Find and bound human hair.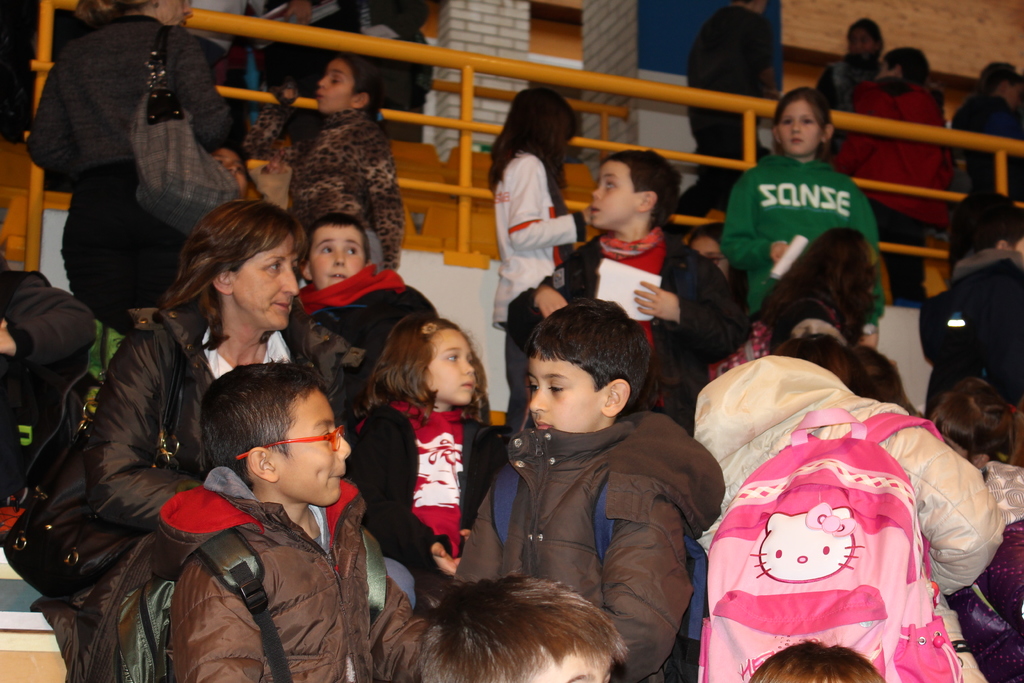
Bound: Rect(976, 64, 1023, 98).
